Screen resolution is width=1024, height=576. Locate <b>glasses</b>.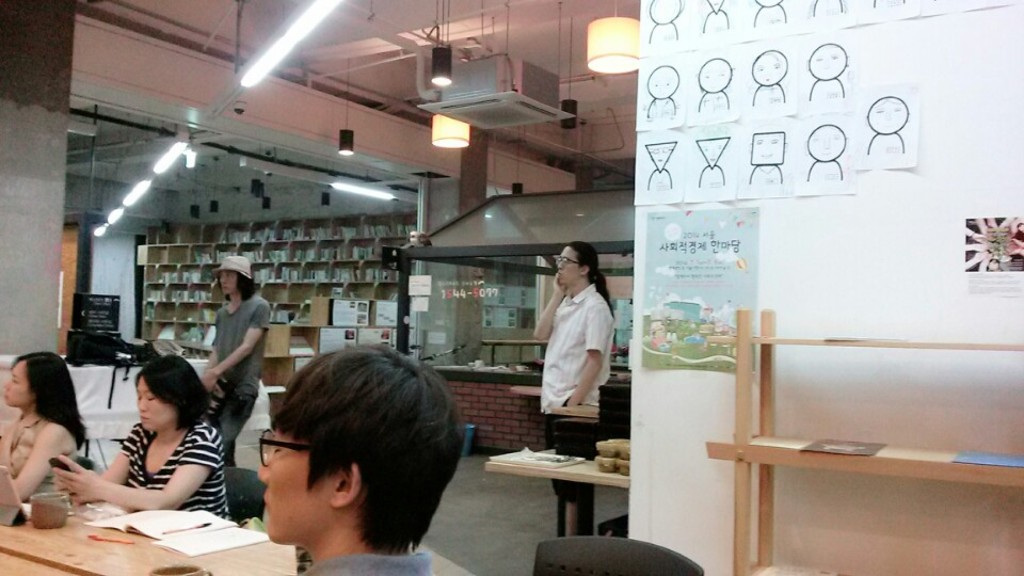
BBox(257, 428, 347, 469).
